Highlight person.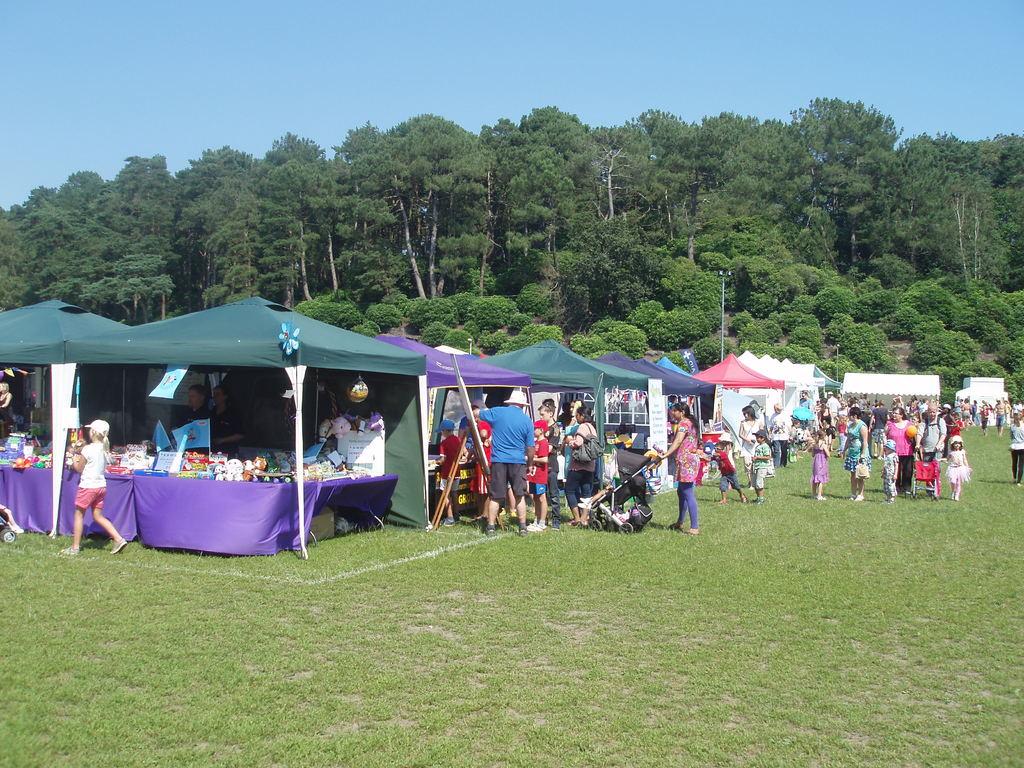
Highlighted region: 0:495:25:532.
